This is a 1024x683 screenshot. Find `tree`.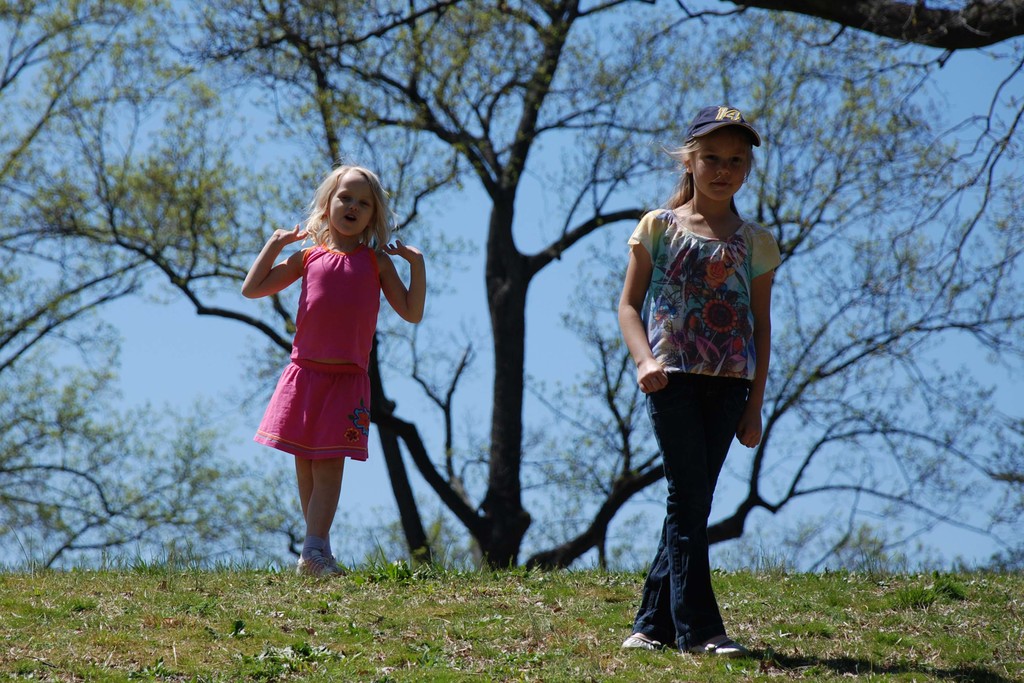
Bounding box: select_region(40, 17, 1023, 568).
